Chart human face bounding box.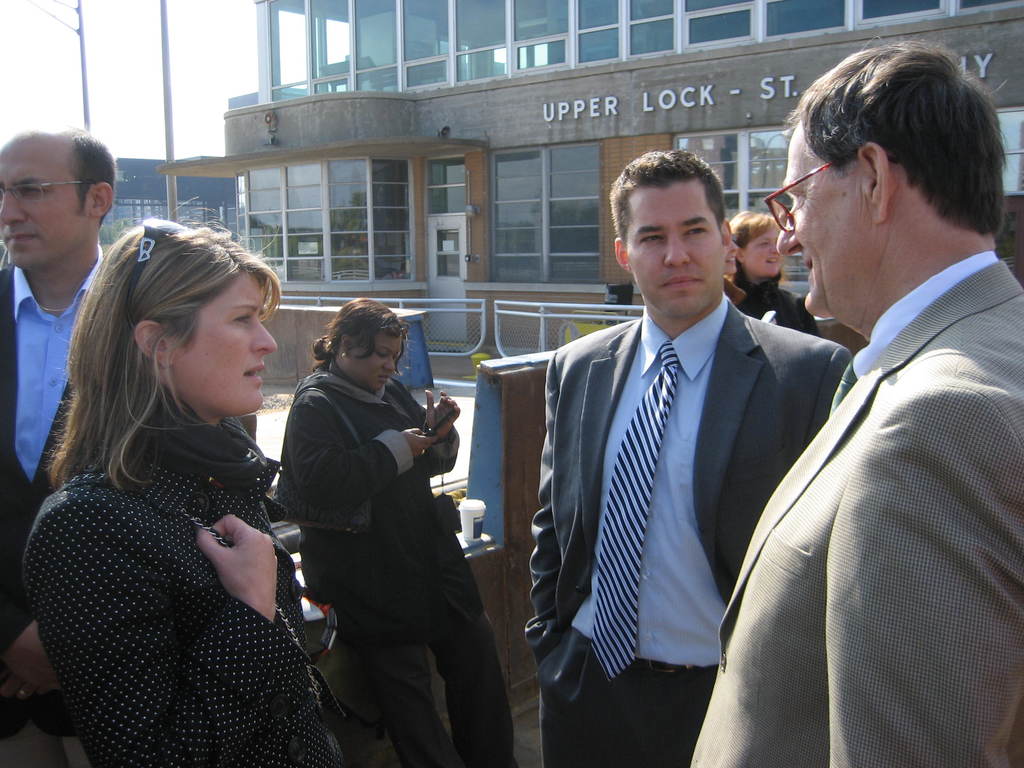
Charted: [x1=356, y1=333, x2=399, y2=397].
